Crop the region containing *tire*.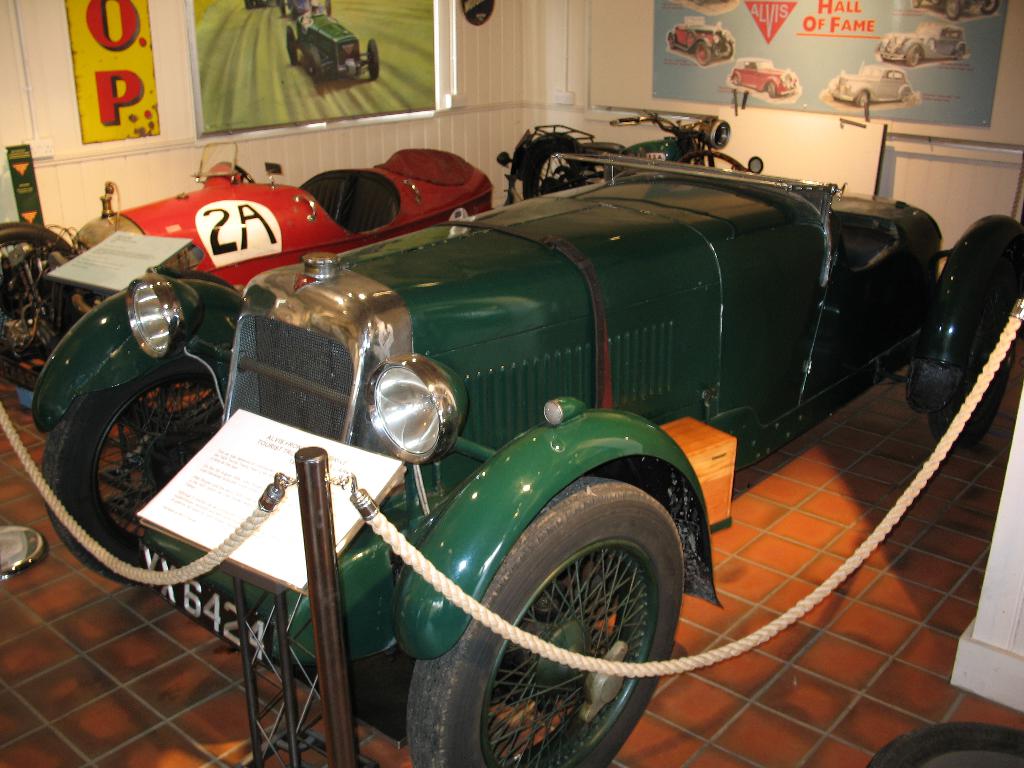
Crop region: crop(367, 40, 382, 81).
